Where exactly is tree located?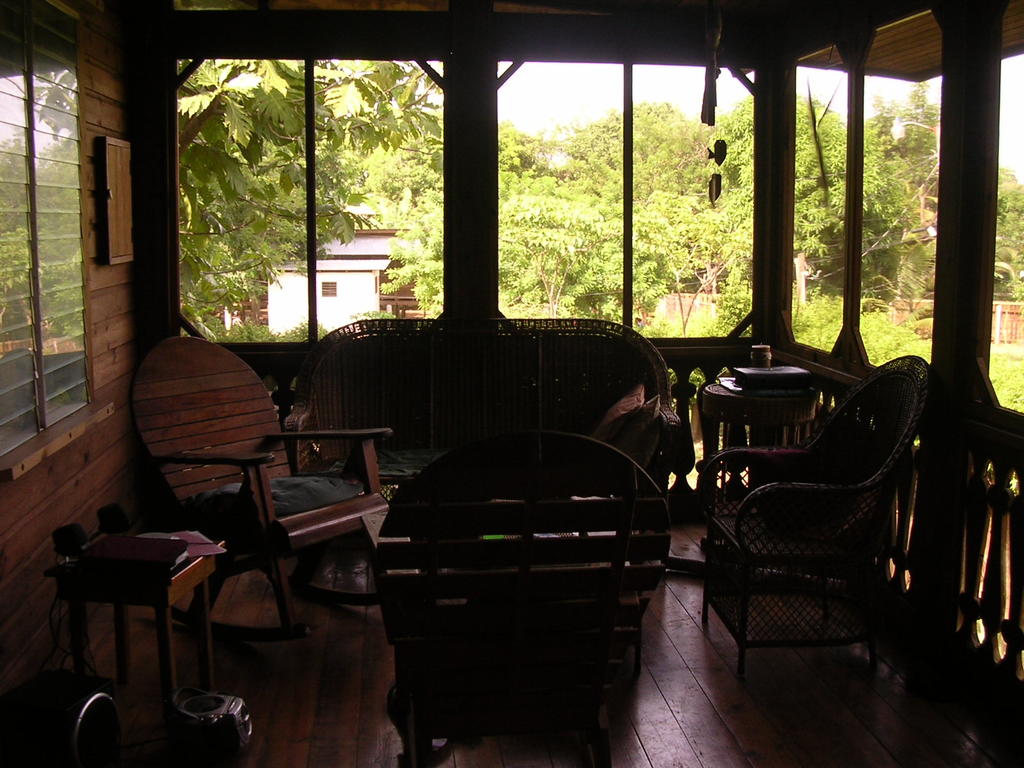
Its bounding box is l=987, t=168, r=1023, b=296.
